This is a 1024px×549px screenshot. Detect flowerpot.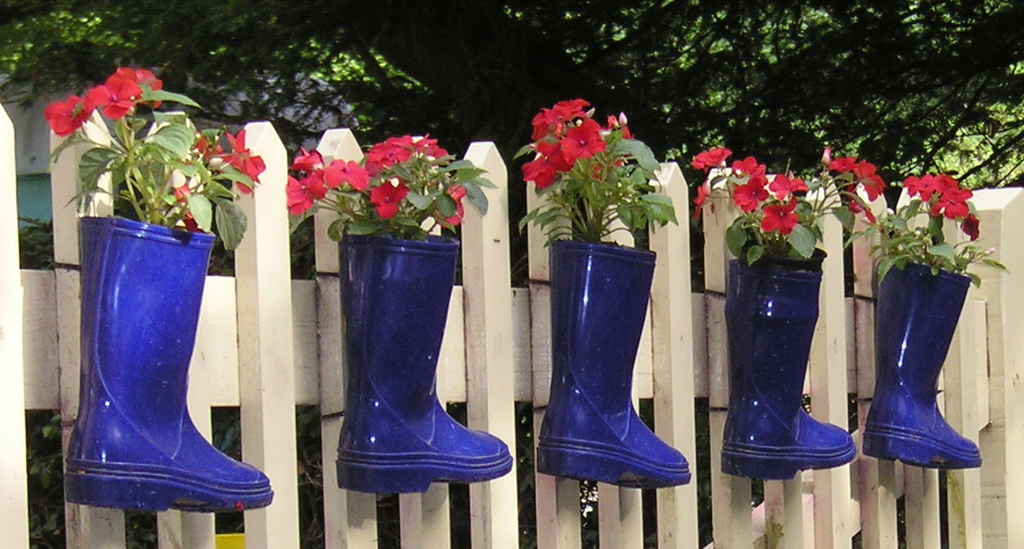
box(329, 230, 515, 500).
